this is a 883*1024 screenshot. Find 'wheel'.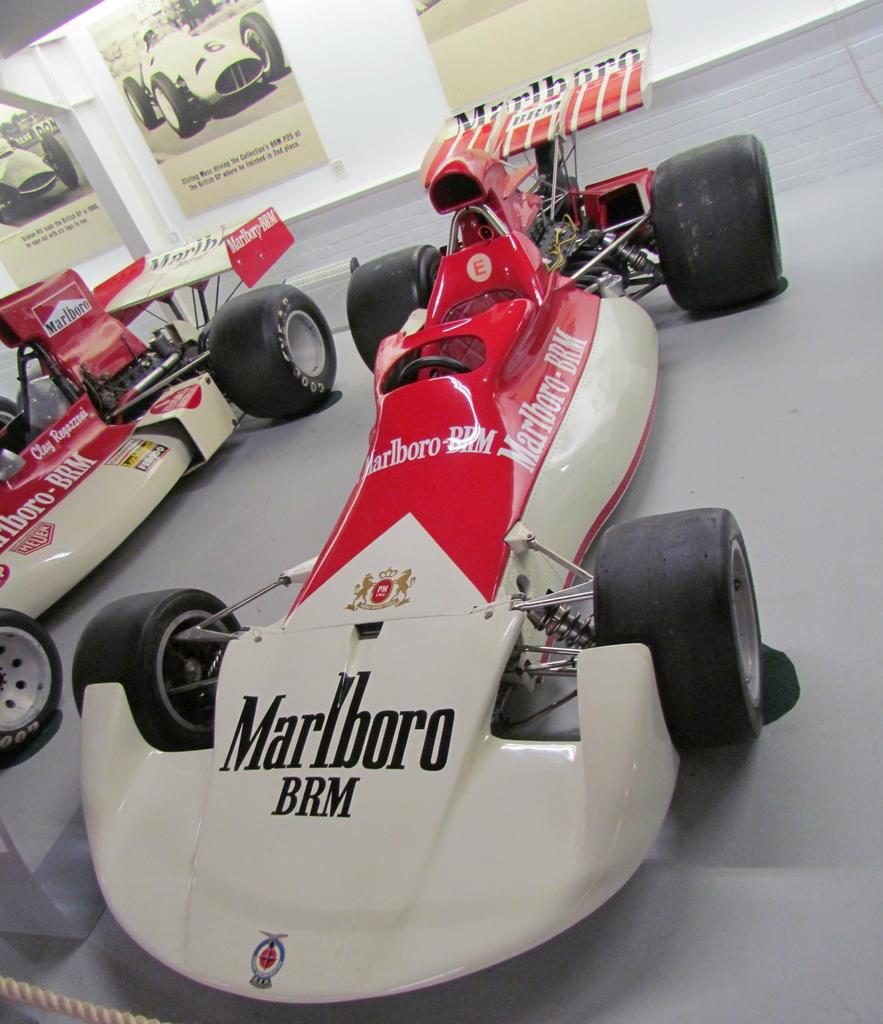
Bounding box: bbox=[399, 357, 471, 388].
